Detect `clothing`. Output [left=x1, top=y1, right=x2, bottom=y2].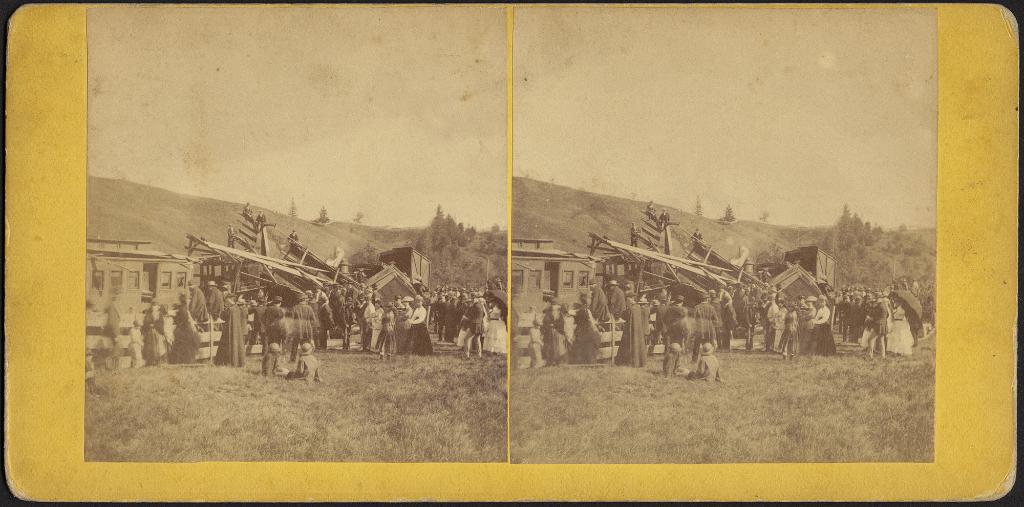
[left=620, top=304, right=648, bottom=360].
